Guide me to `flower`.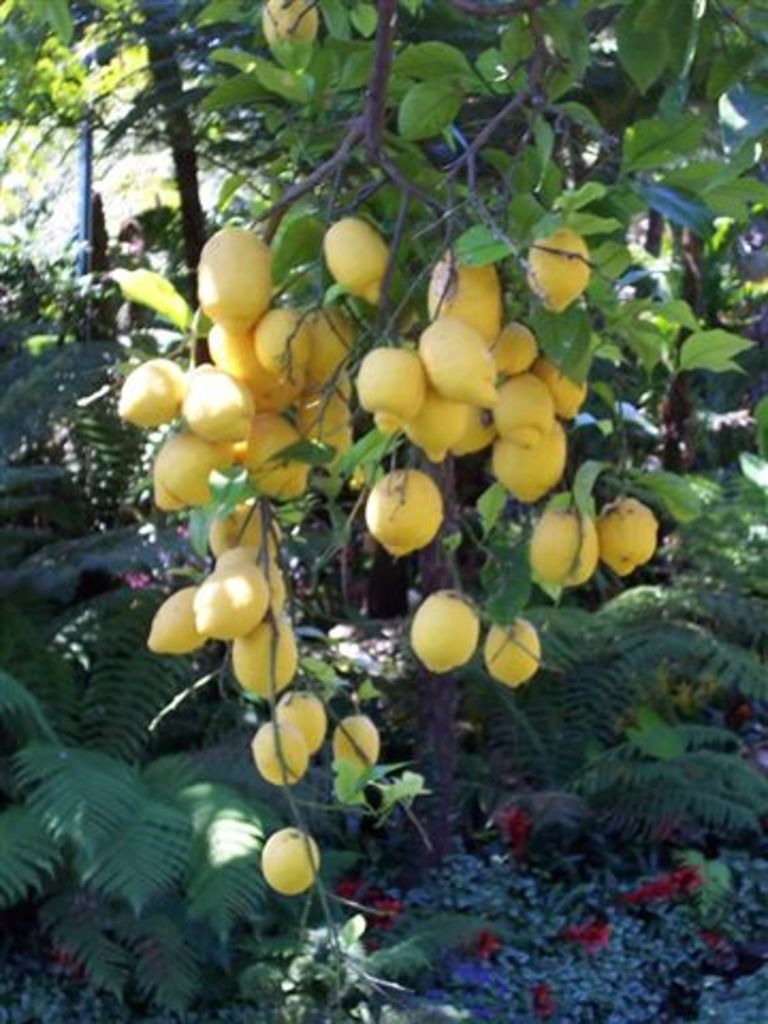
Guidance: (700, 926, 719, 949).
